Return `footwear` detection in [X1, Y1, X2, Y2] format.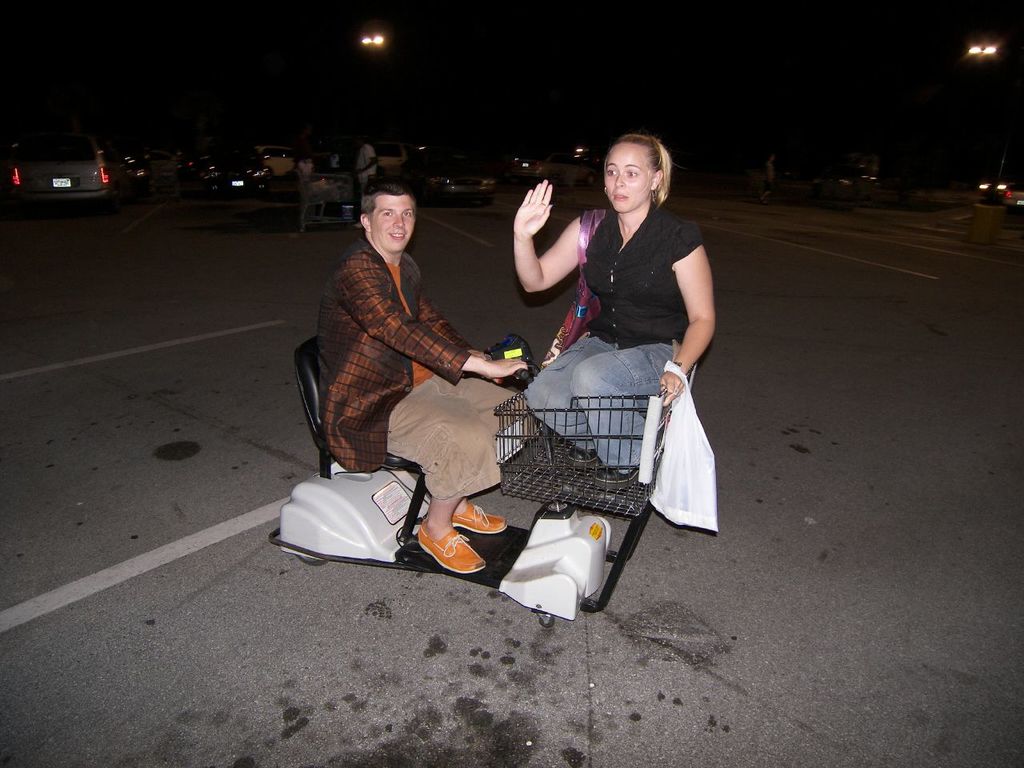
[594, 466, 640, 488].
